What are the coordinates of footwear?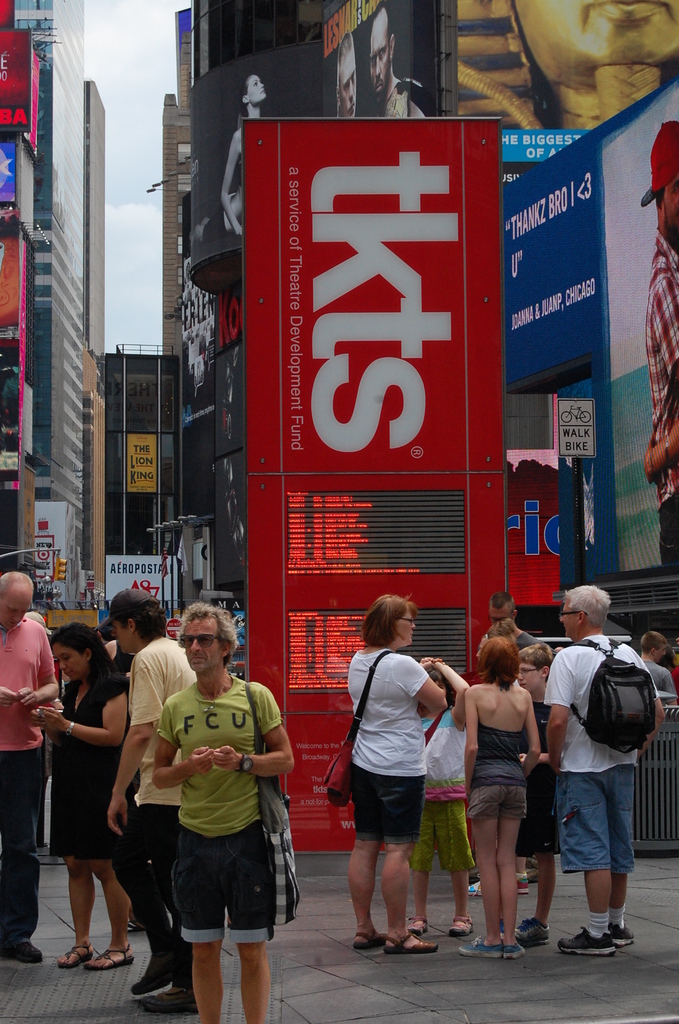
54 939 94 970.
